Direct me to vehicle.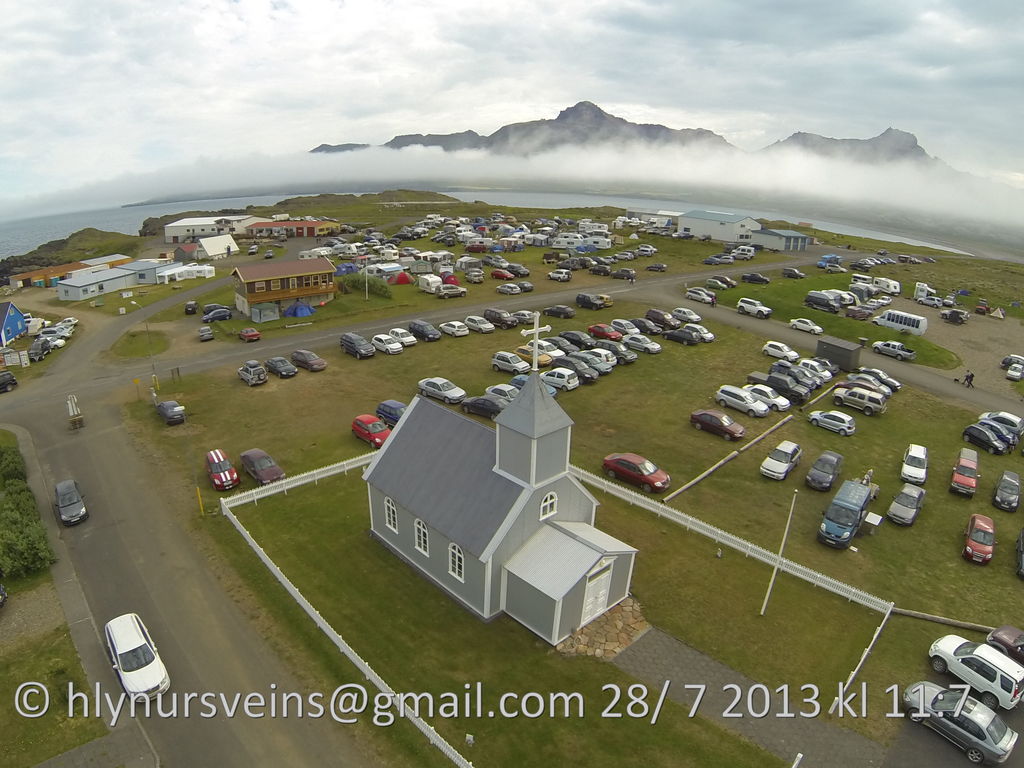
Direction: bbox=[808, 410, 843, 437].
